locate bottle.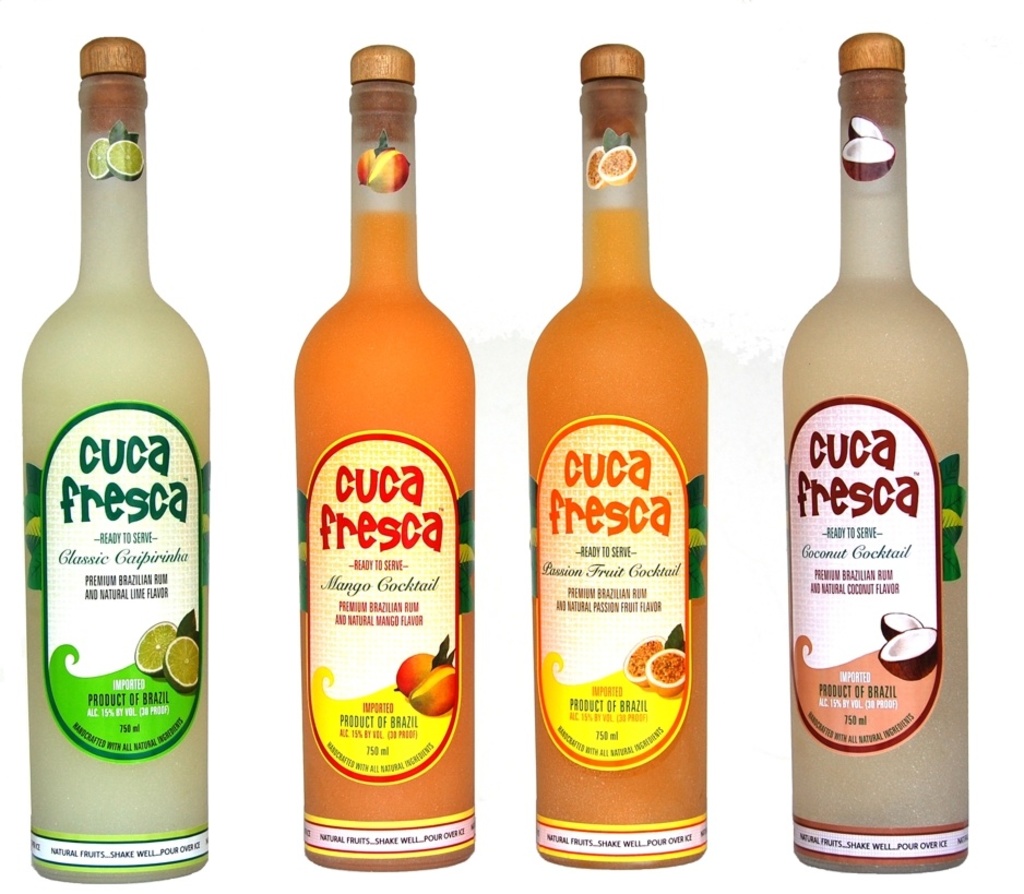
Bounding box: left=526, top=44, right=707, bottom=875.
